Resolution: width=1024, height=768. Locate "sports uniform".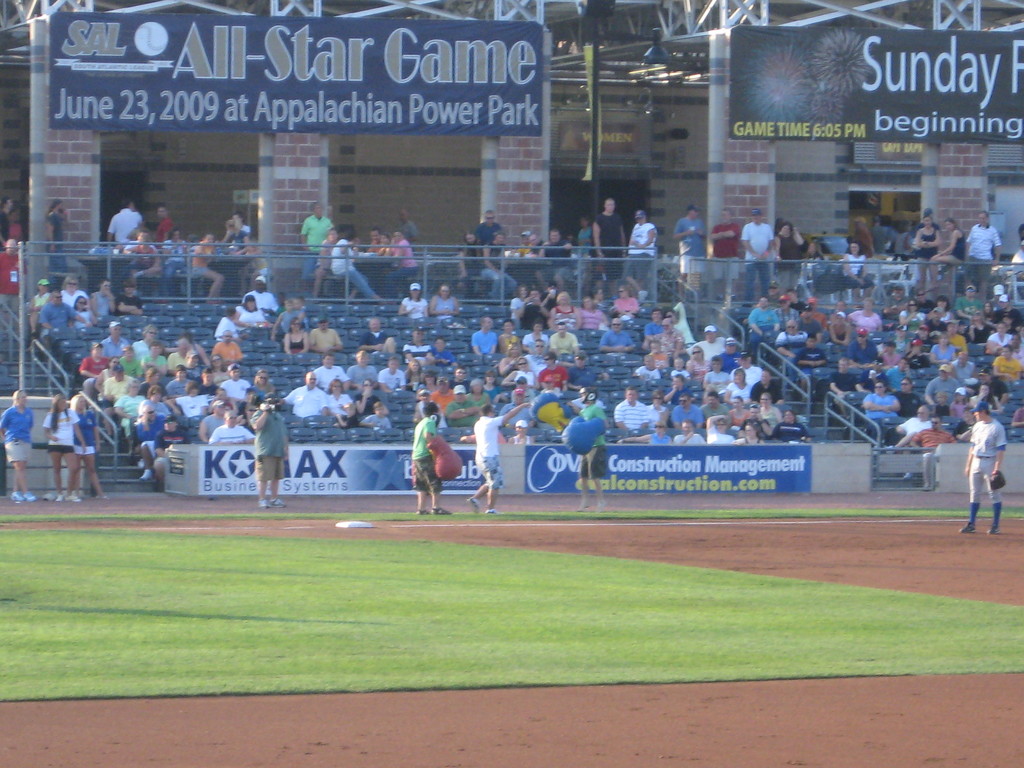
pyautogui.locateOnScreen(471, 405, 511, 486).
